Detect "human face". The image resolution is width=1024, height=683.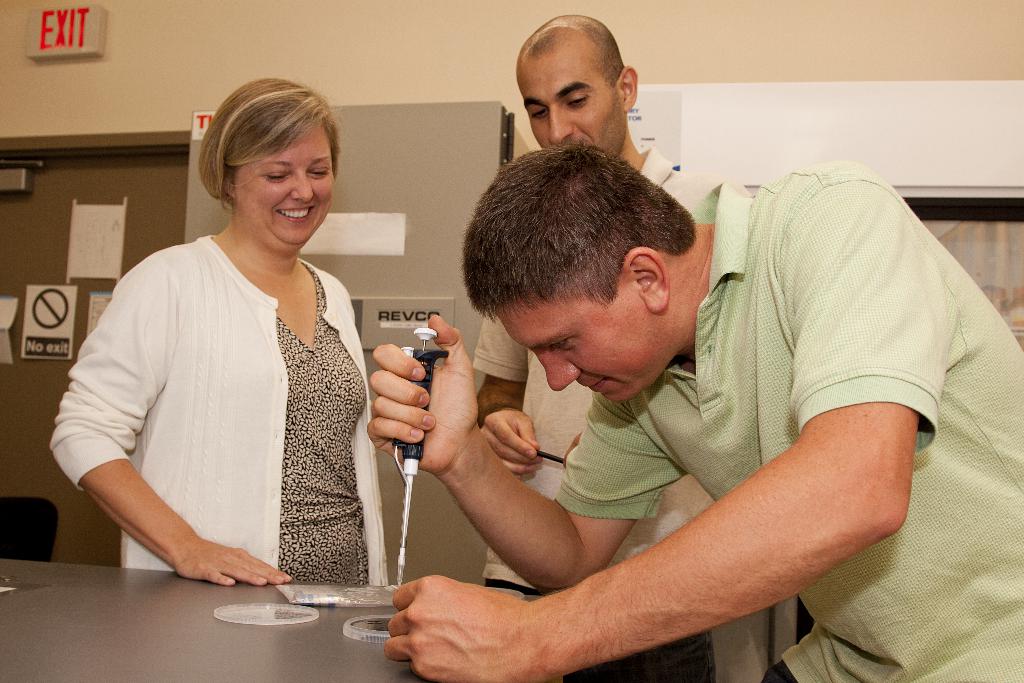
l=494, t=280, r=652, b=400.
